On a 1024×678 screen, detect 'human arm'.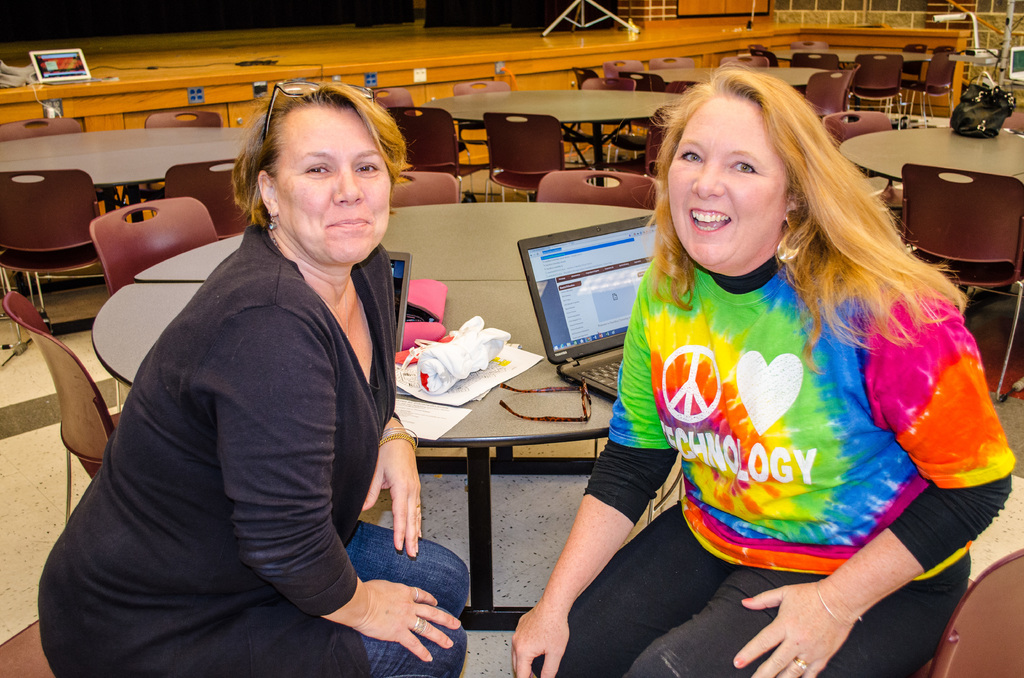
(356, 407, 426, 561).
